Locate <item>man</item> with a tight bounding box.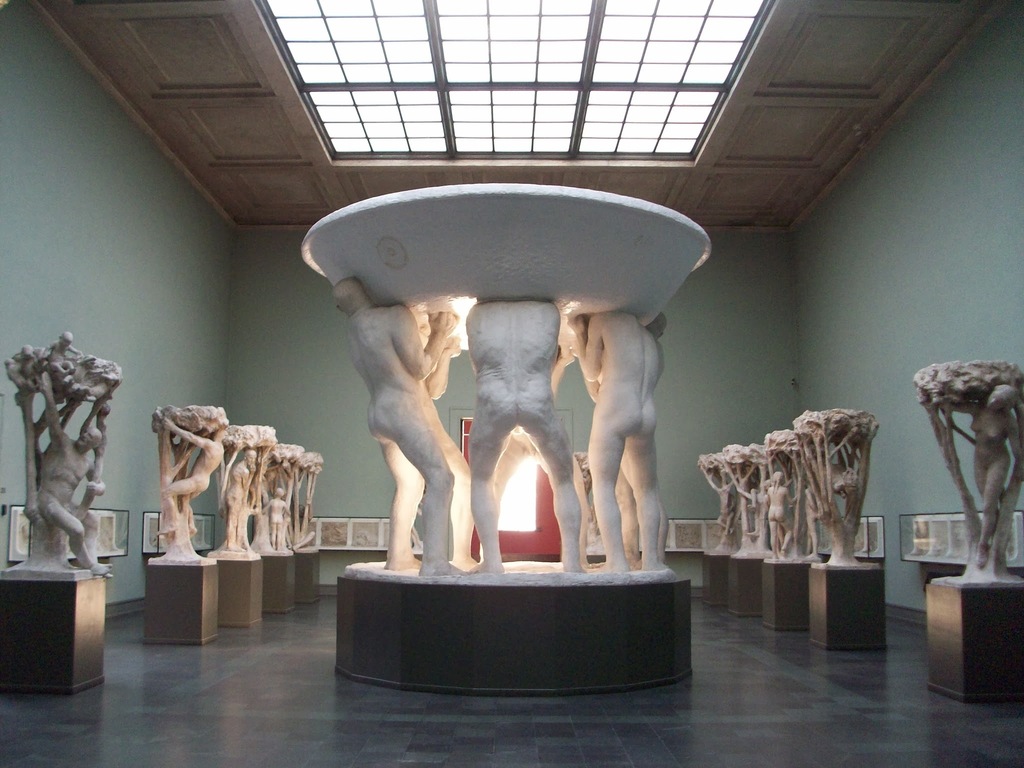
[x1=217, y1=437, x2=258, y2=552].
